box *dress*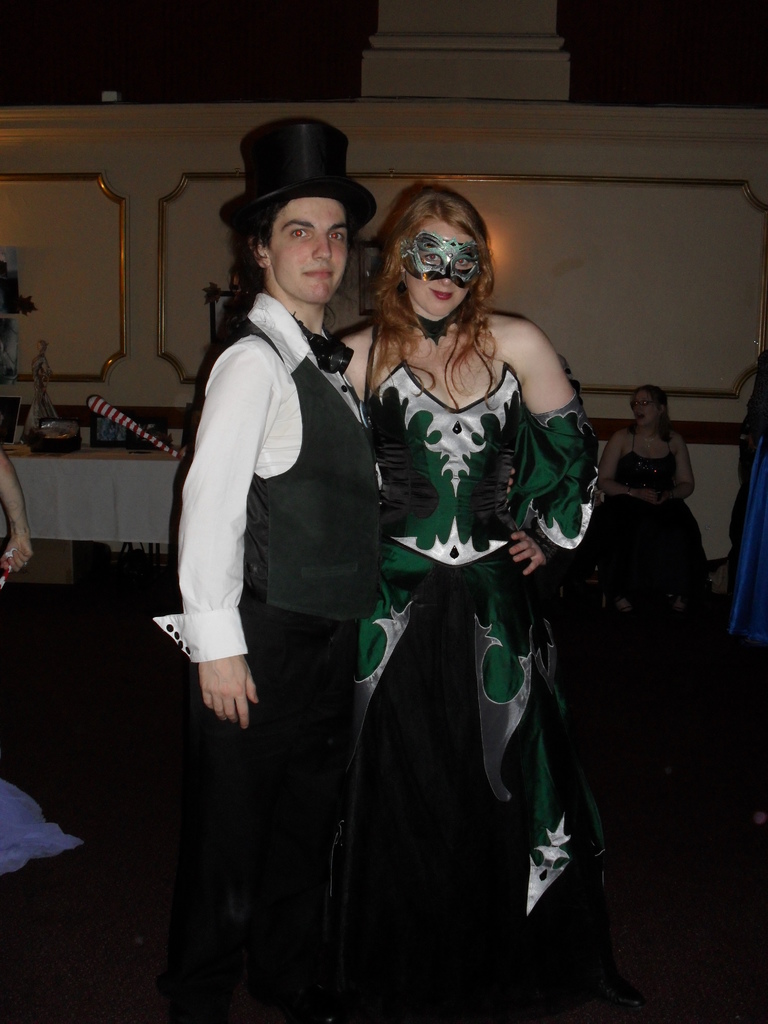
{"left": 365, "top": 365, "right": 618, "bottom": 1023}
